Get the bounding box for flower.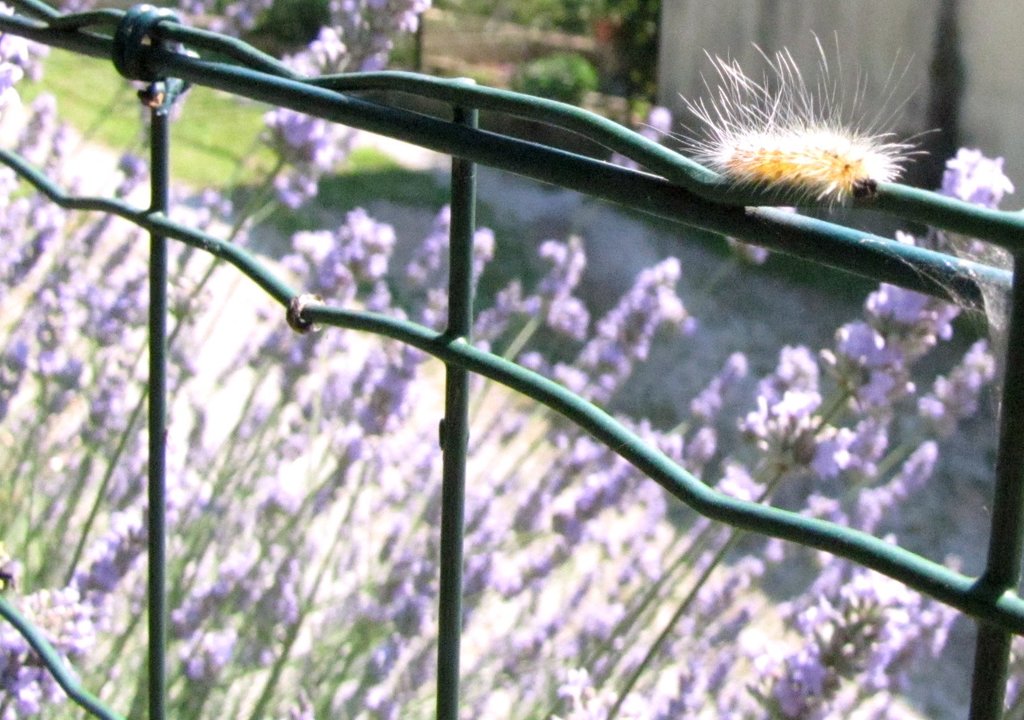
{"x1": 676, "y1": 31, "x2": 938, "y2": 202}.
